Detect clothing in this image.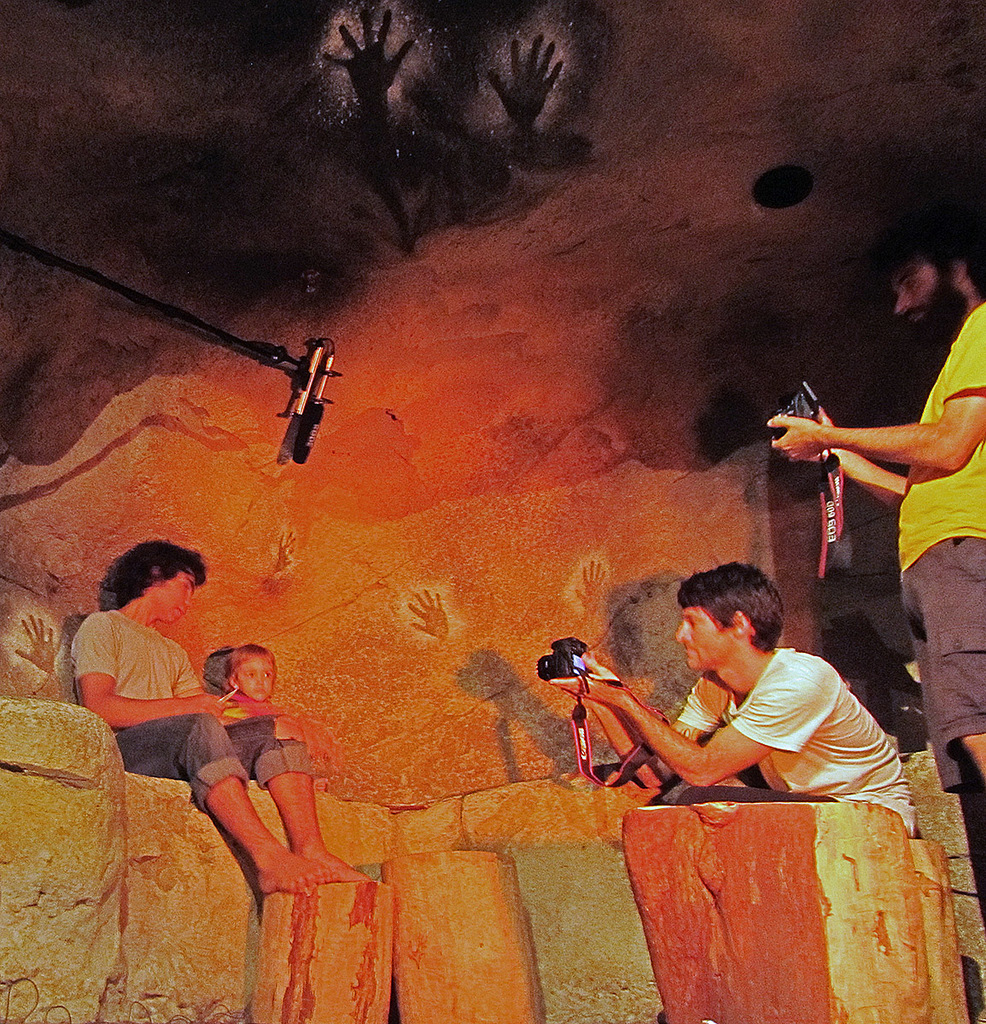
Detection: detection(930, 544, 985, 796).
